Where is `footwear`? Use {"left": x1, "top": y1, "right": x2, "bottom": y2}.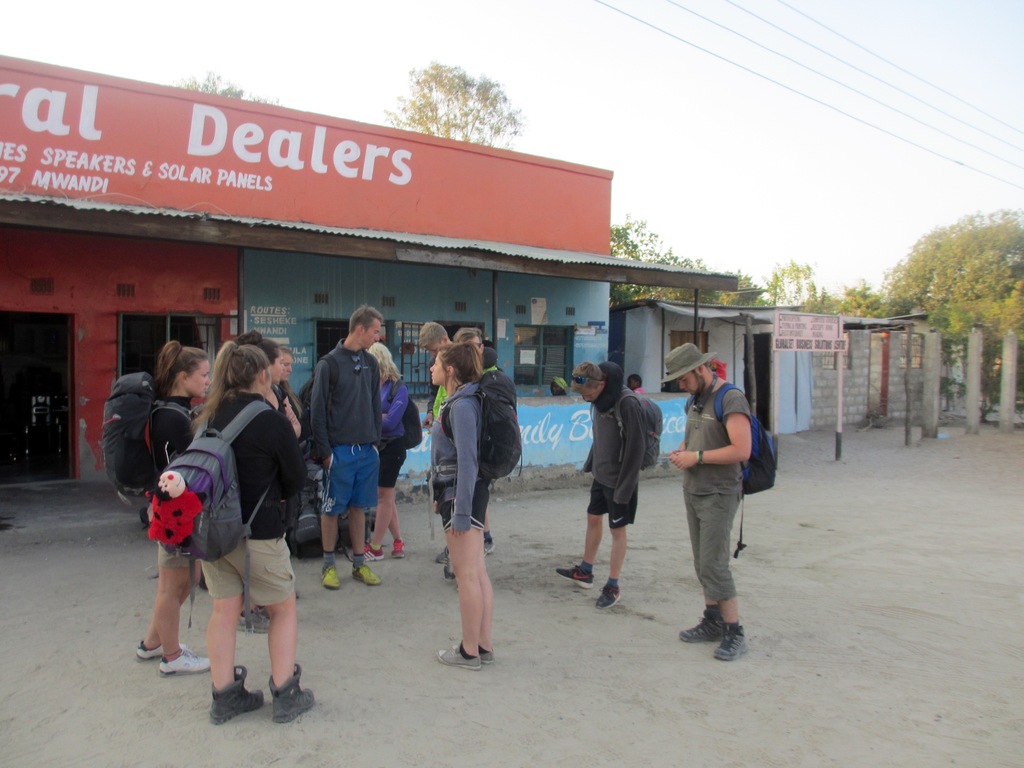
{"left": 319, "top": 560, "right": 346, "bottom": 590}.
